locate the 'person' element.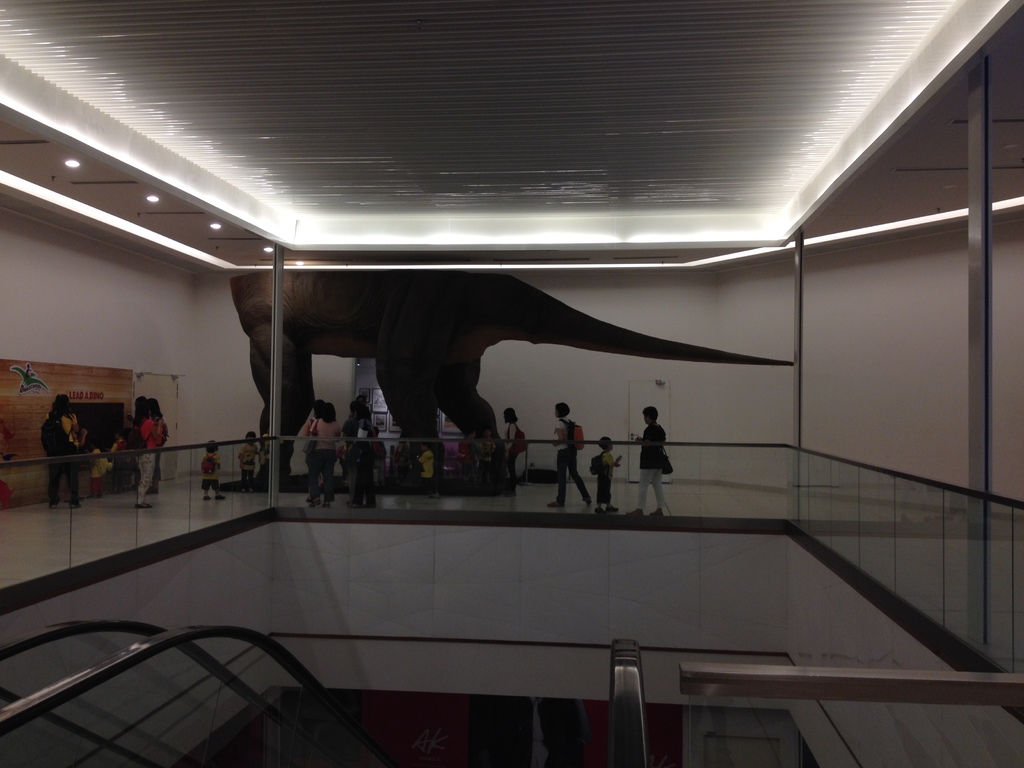
Element bbox: locate(370, 424, 386, 481).
